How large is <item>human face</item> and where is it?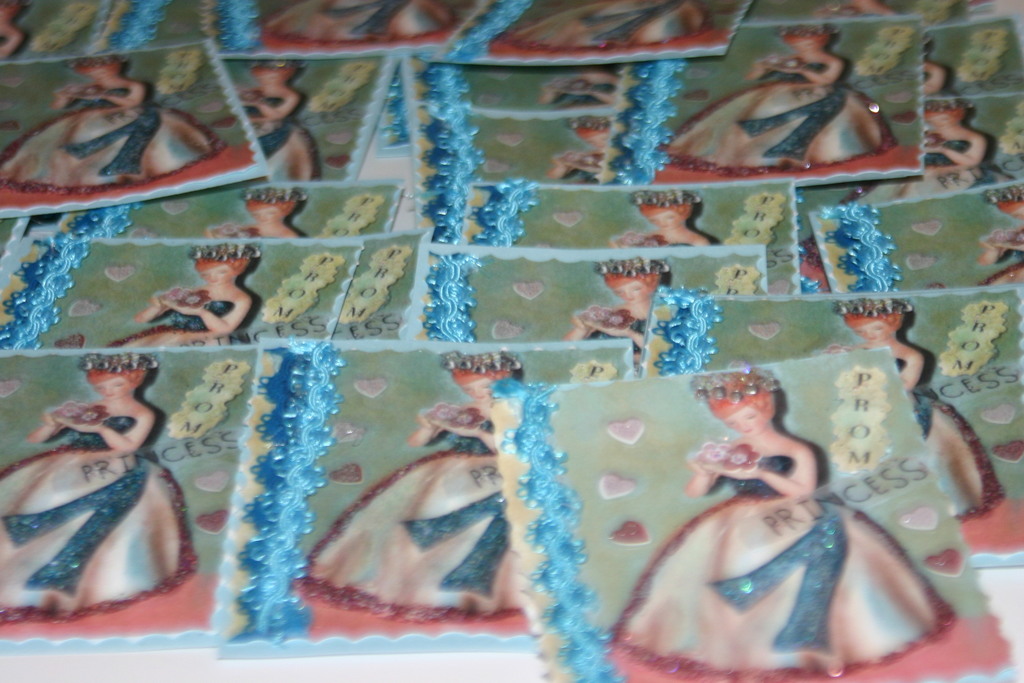
Bounding box: [left=611, top=278, right=652, bottom=299].
